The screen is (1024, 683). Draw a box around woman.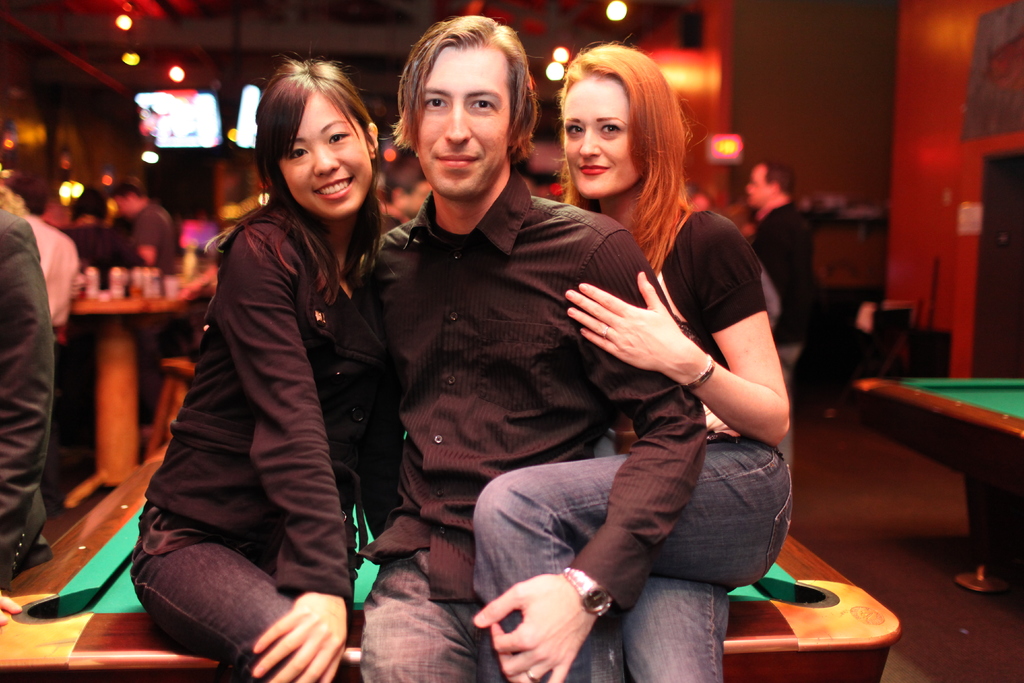
pyautogui.locateOnScreen(58, 181, 138, 298).
